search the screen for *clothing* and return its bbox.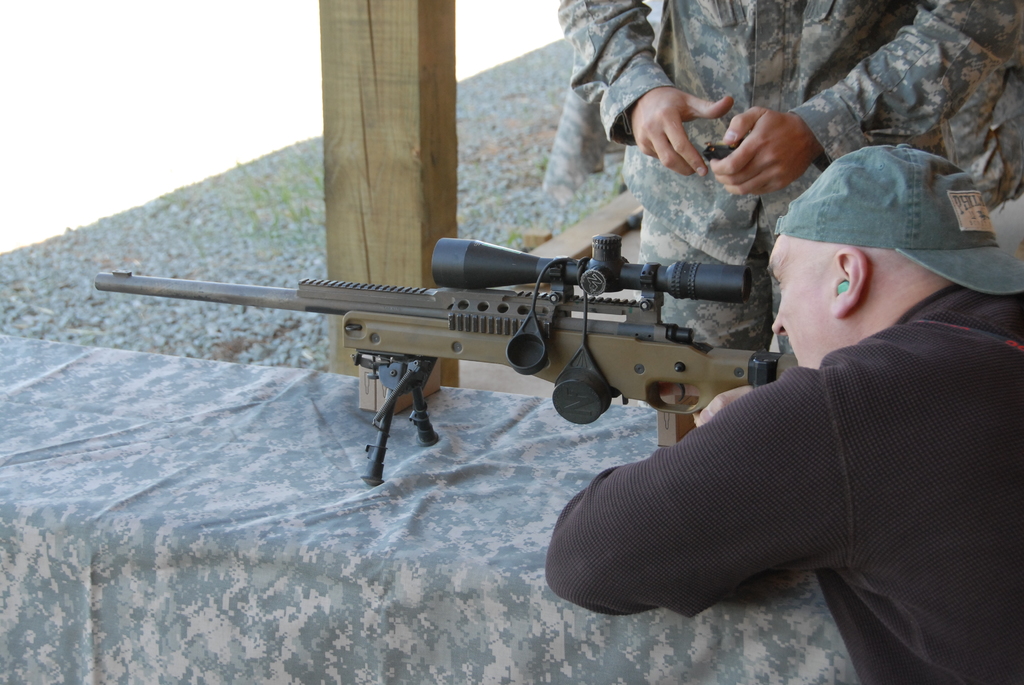
Found: pyautogui.locateOnScreen(607, 230, 1002, 677).
